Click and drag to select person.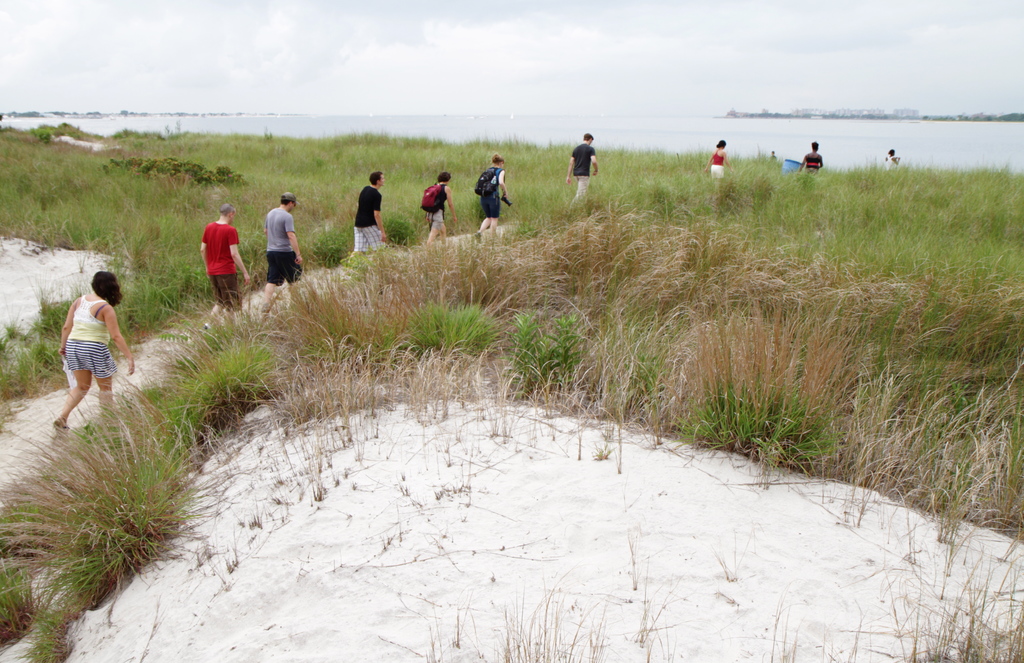
Selection: crop(353, 165, 390, 259).
